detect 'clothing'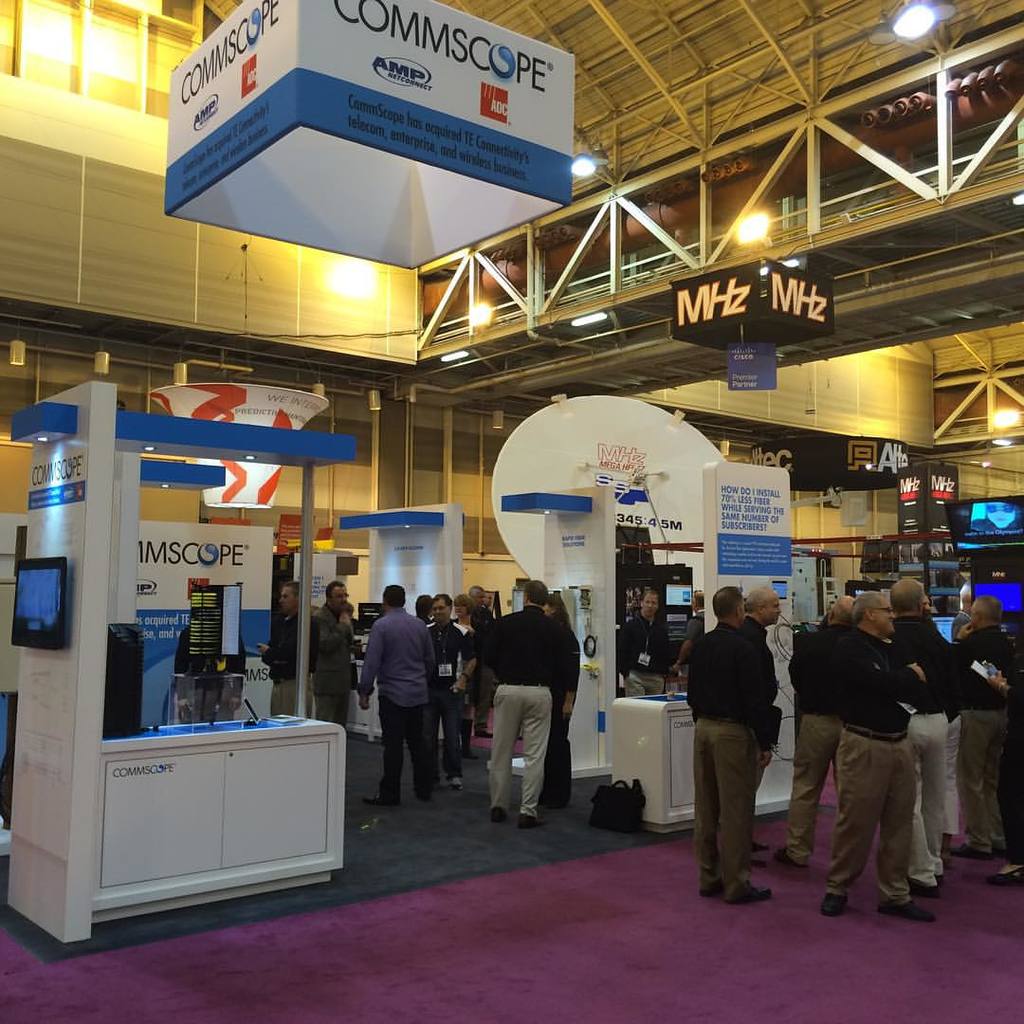
locate(312, 609, 363, 729)
